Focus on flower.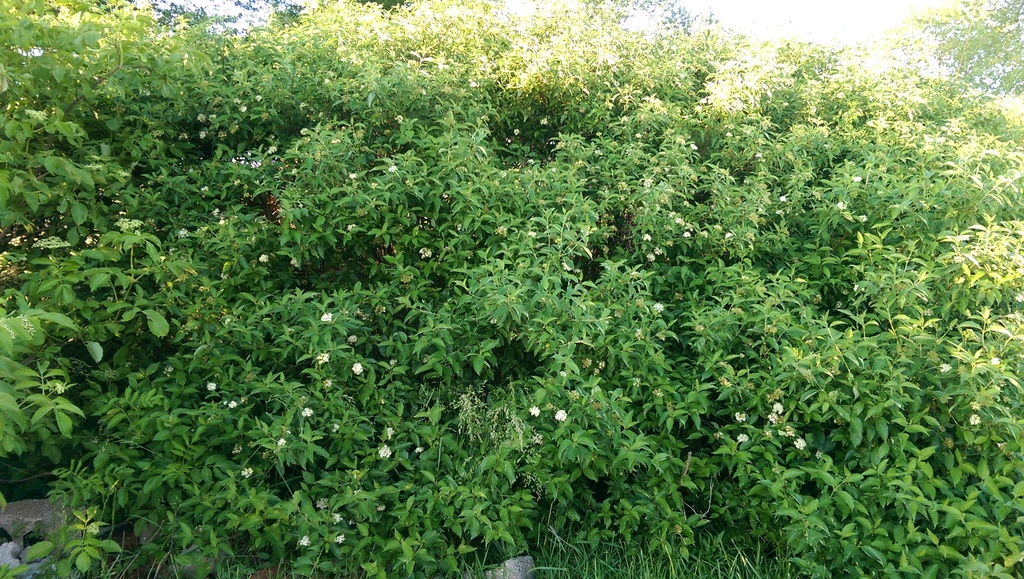
Focused at (735, 411, 749, 425).
